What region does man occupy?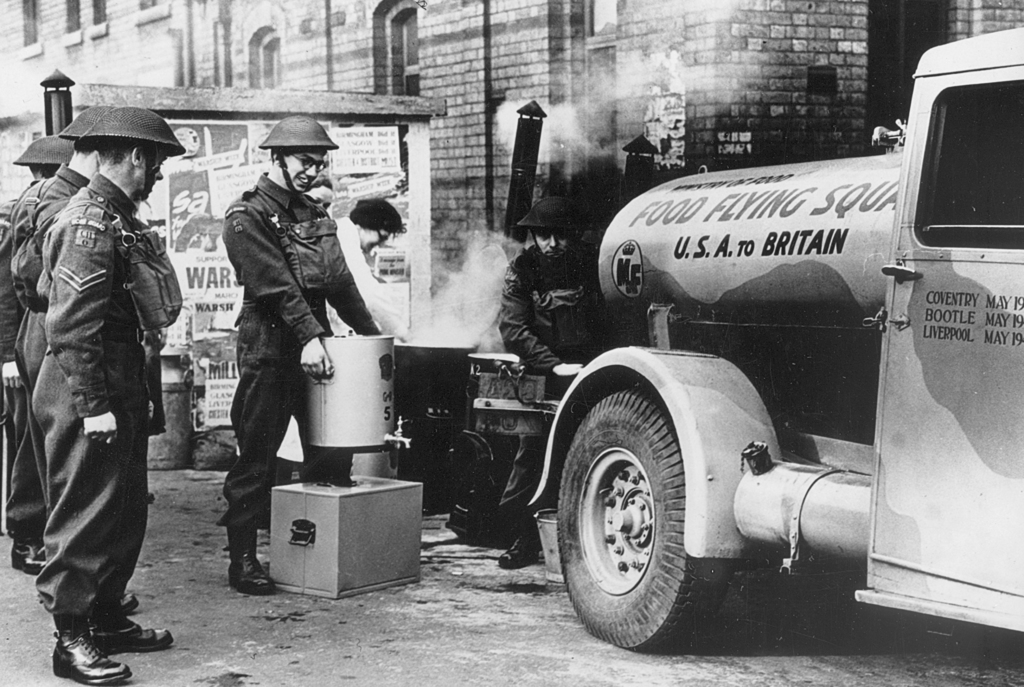
[0,134,57,574].
